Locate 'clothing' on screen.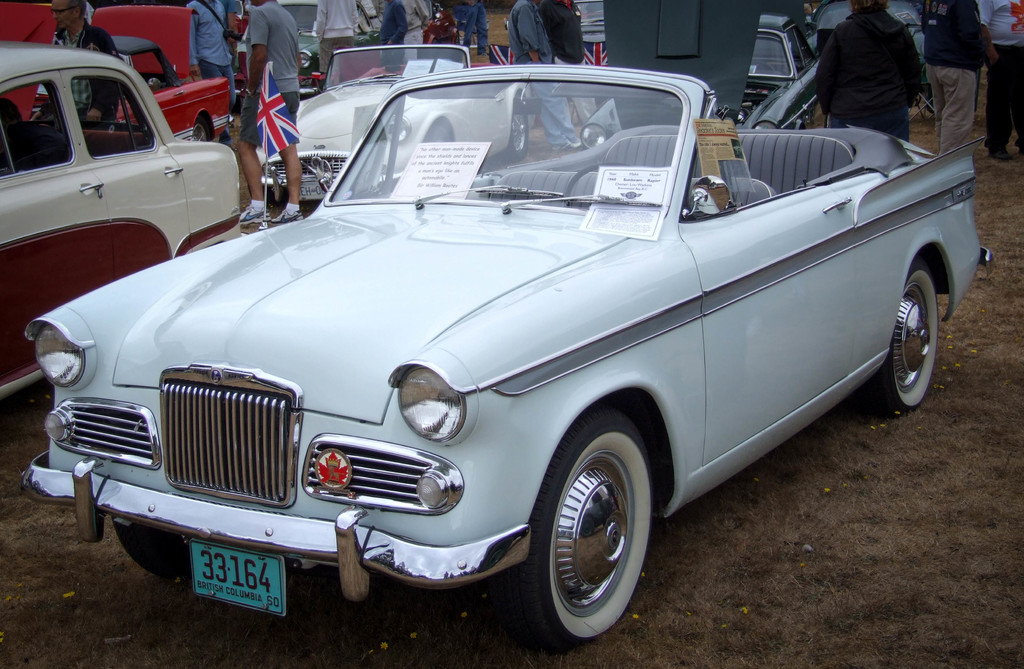
On screen at Rect(188, 1, 243, 102).
